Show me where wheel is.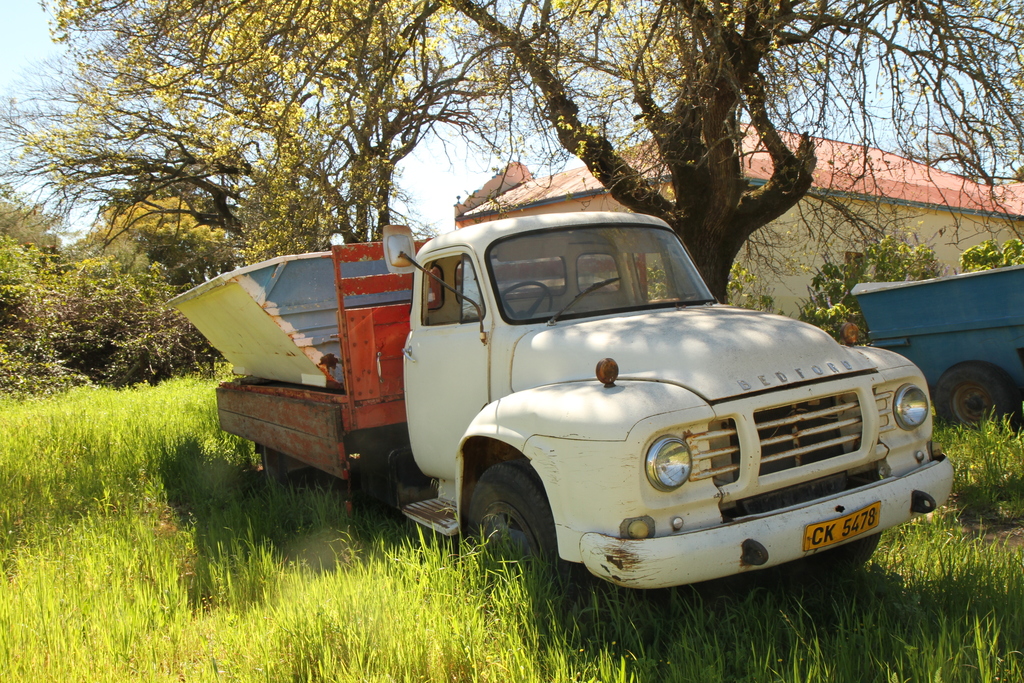
wheel is at (left=259, top=443, right=280, bottom=490).
